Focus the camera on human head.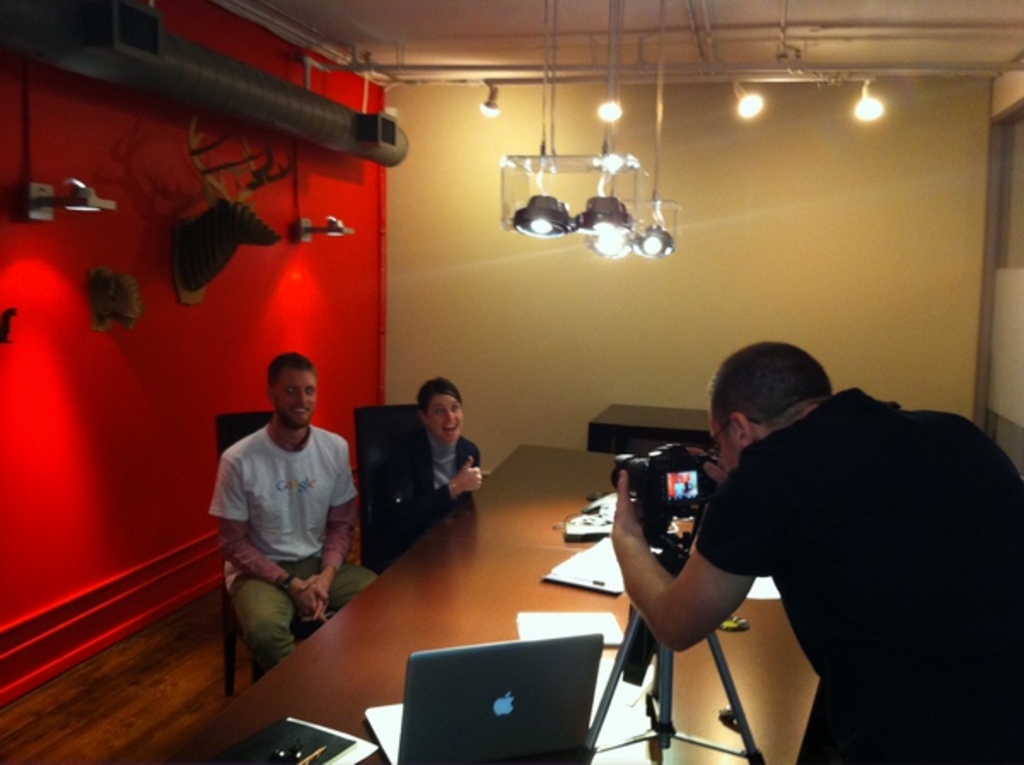
Focus region: Rect(266, 353, 319, 427).
